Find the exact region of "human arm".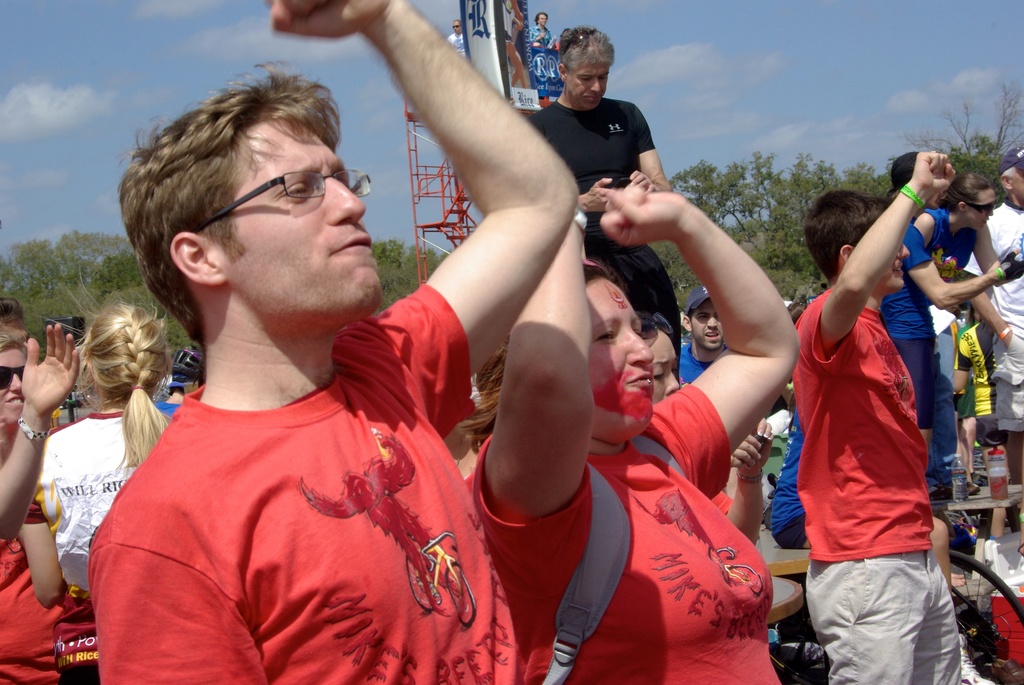
Exact region: 735 422 769 540.
